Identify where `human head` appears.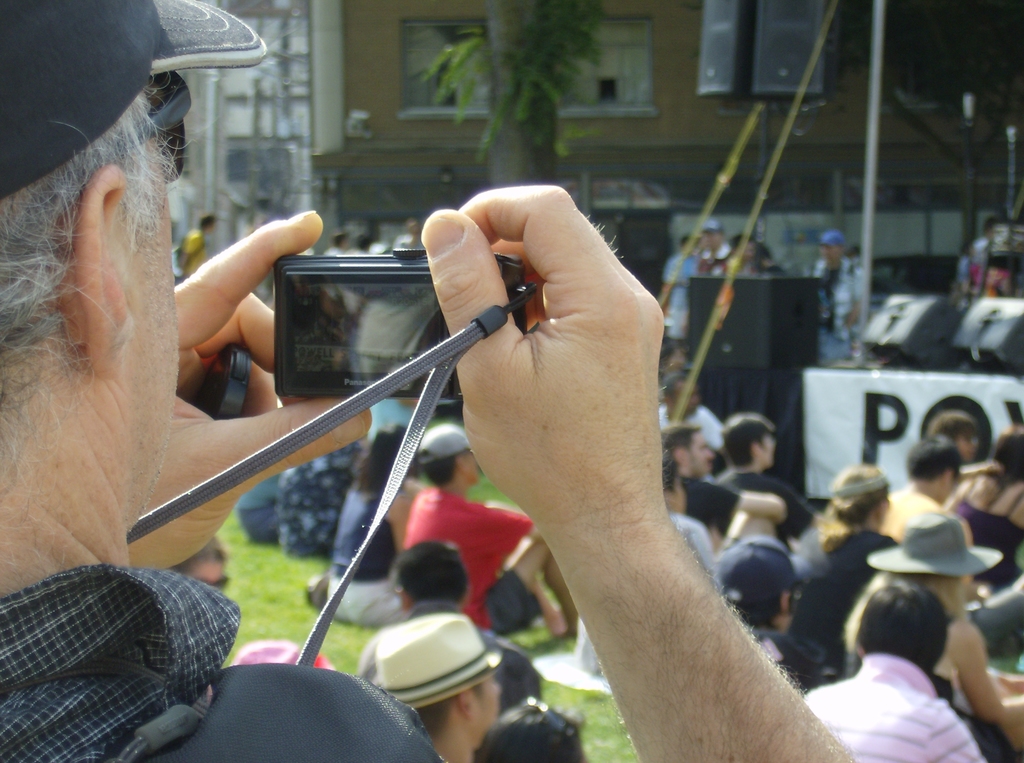
Appears at rect(831, 463, 890, 533).
